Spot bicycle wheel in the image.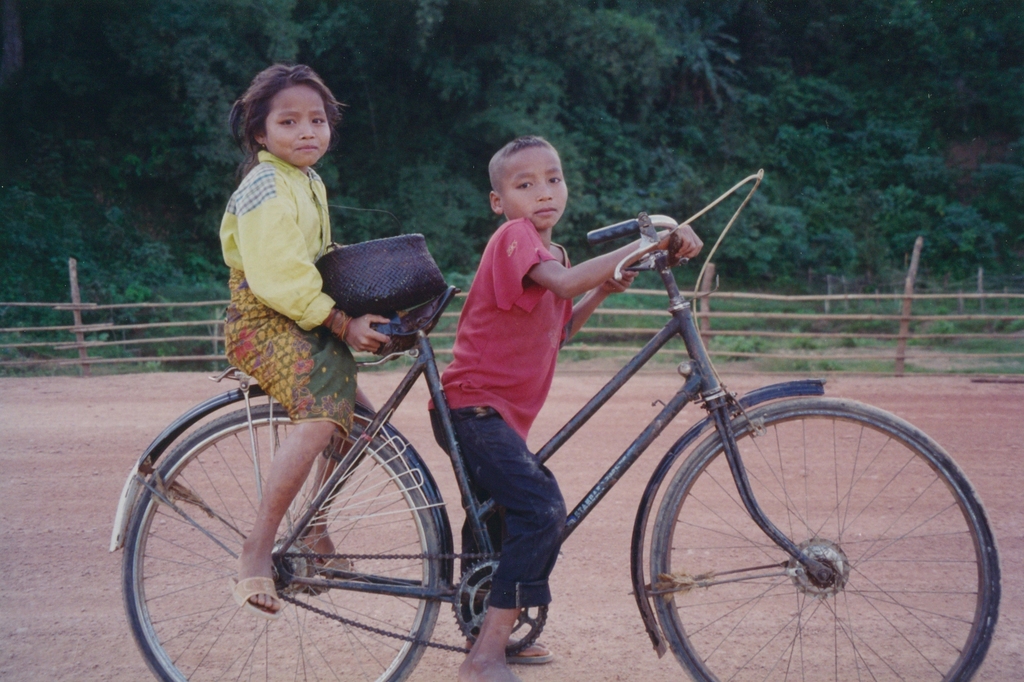
bicycle wheel found at [648,396,1000,681].
